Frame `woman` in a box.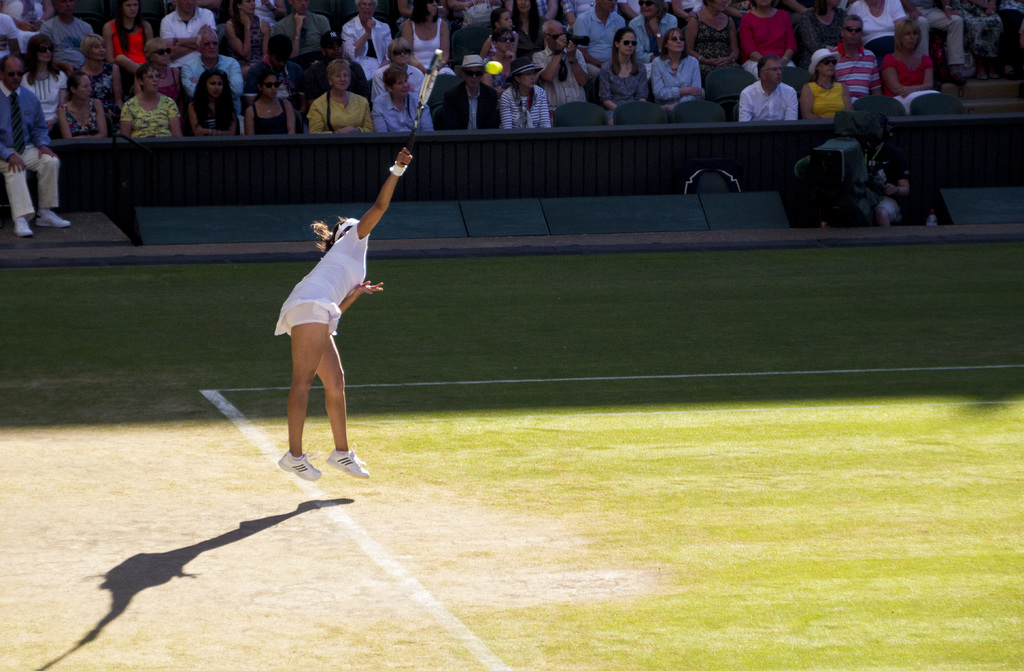
BBox(243, 70, 300, 138).
